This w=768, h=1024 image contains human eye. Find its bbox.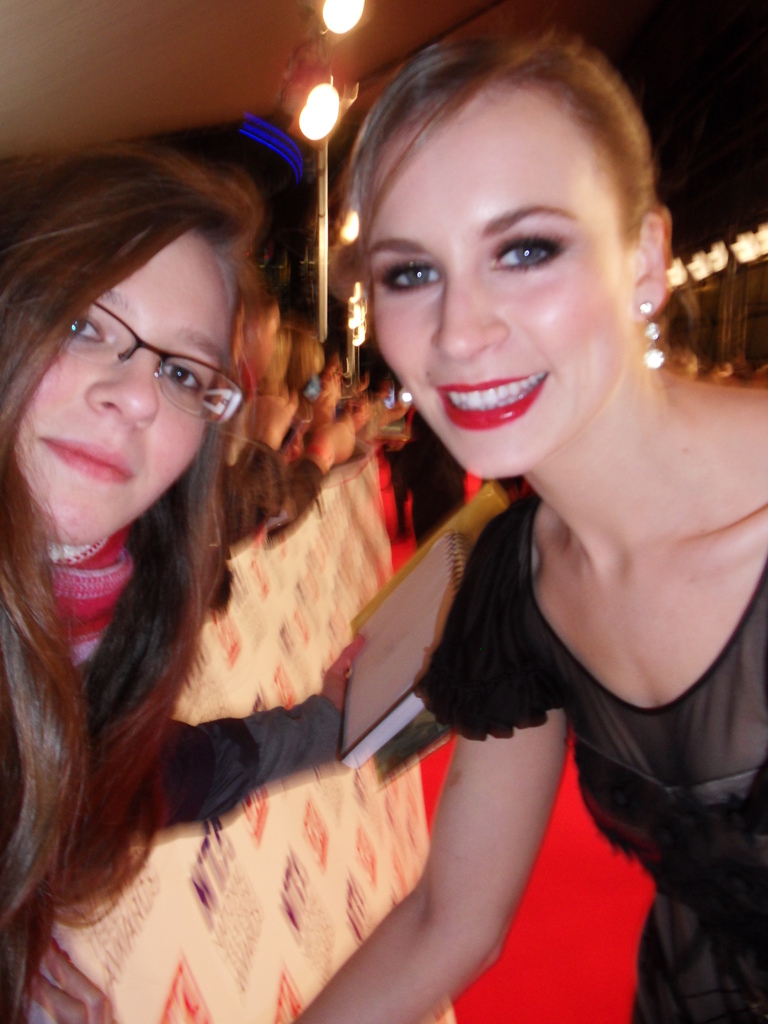
(x1=490, y1=230, x2=572, y2=274).
